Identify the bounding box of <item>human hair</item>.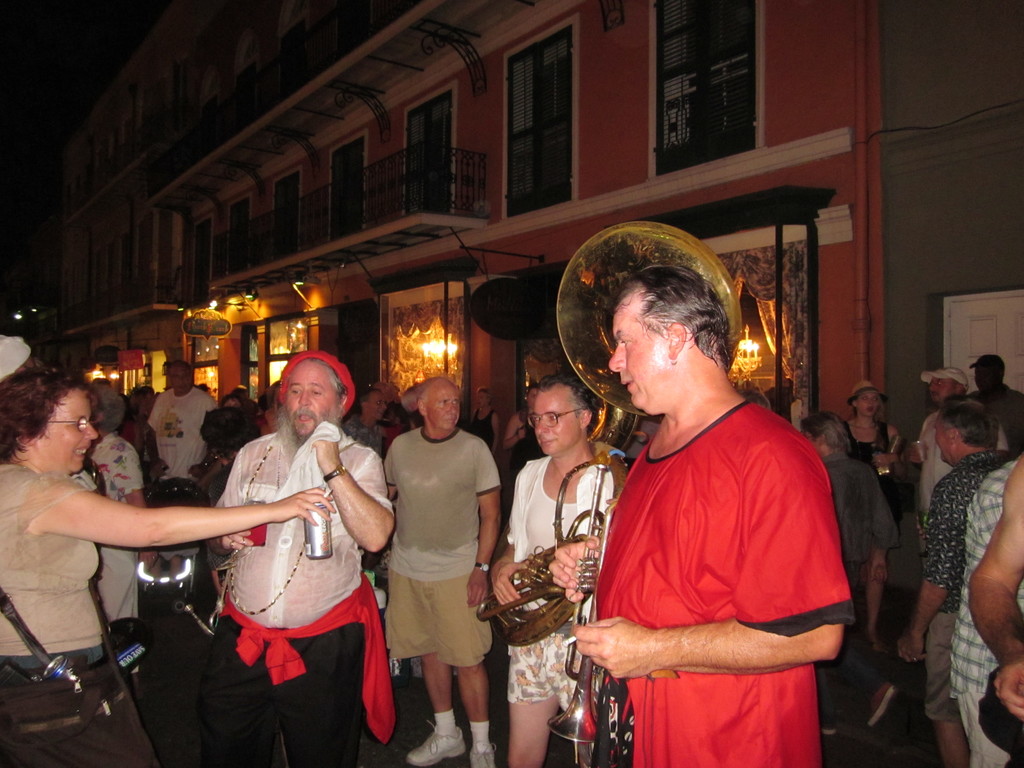
box=[220, 389, 237, 406].
